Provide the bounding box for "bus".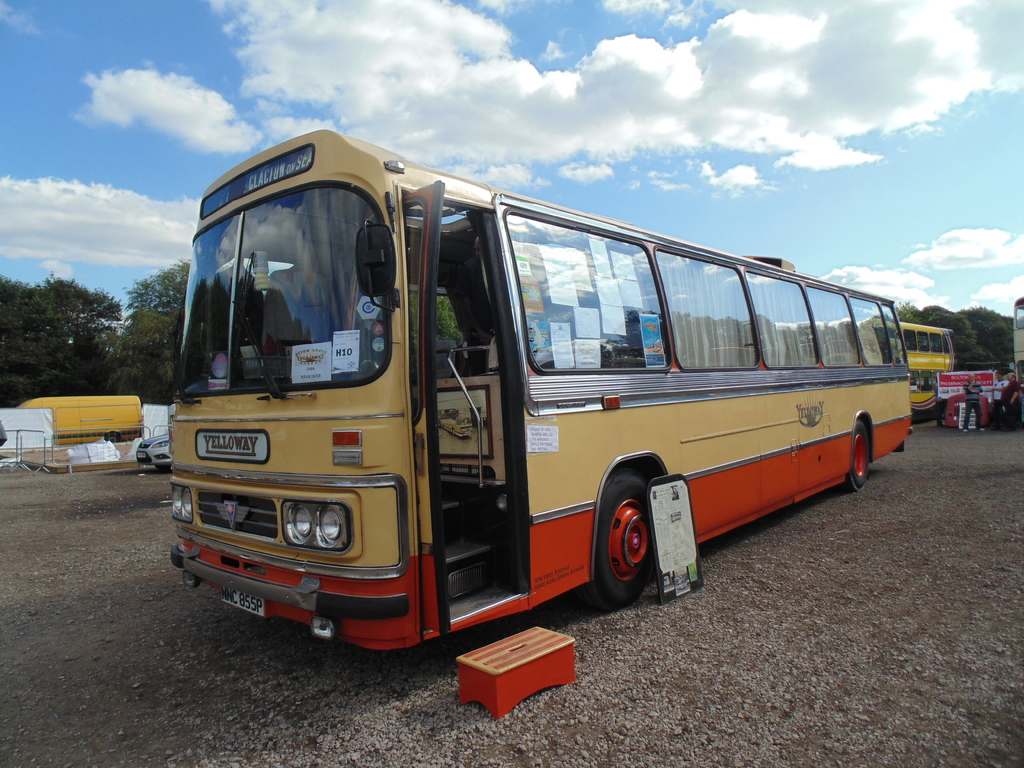
bbox=(1012, 297, 1023, 389).
